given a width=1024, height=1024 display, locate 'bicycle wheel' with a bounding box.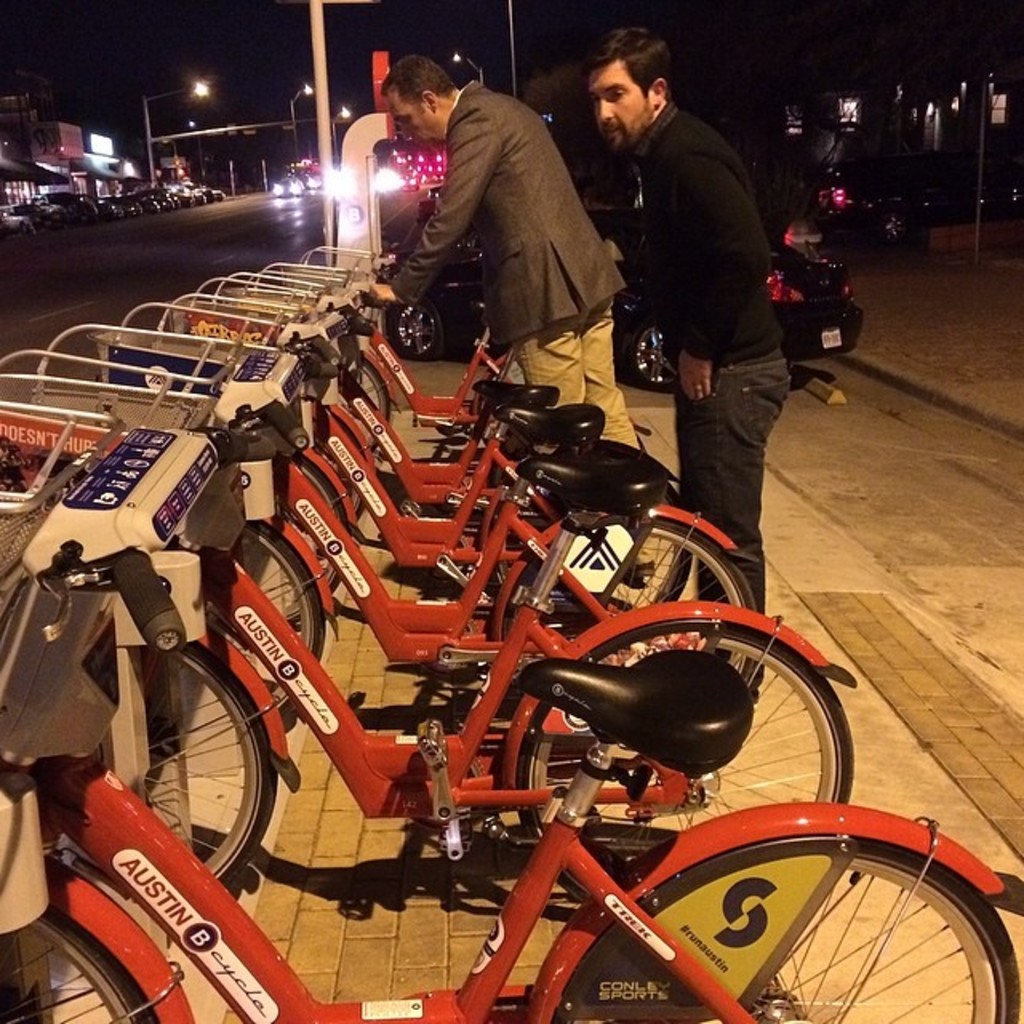
Located: [x1=354, y1=363, x2=390, y2=454].
